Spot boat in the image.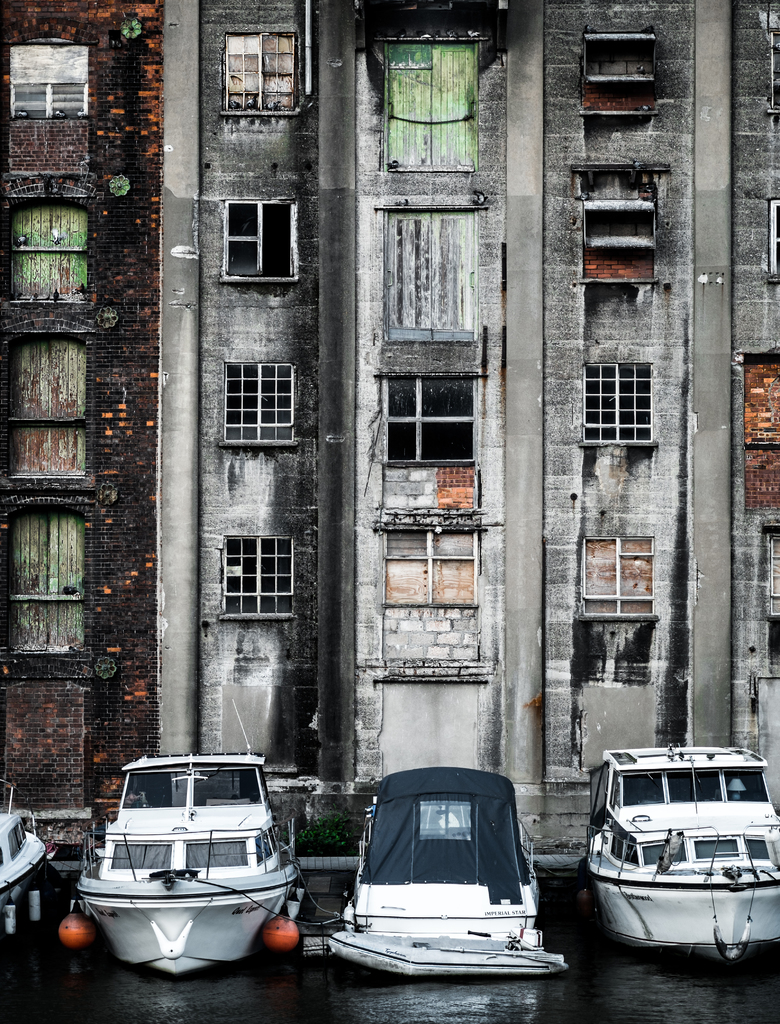
boat found at [x1=53, y1=733, x2=330, y2=969].
